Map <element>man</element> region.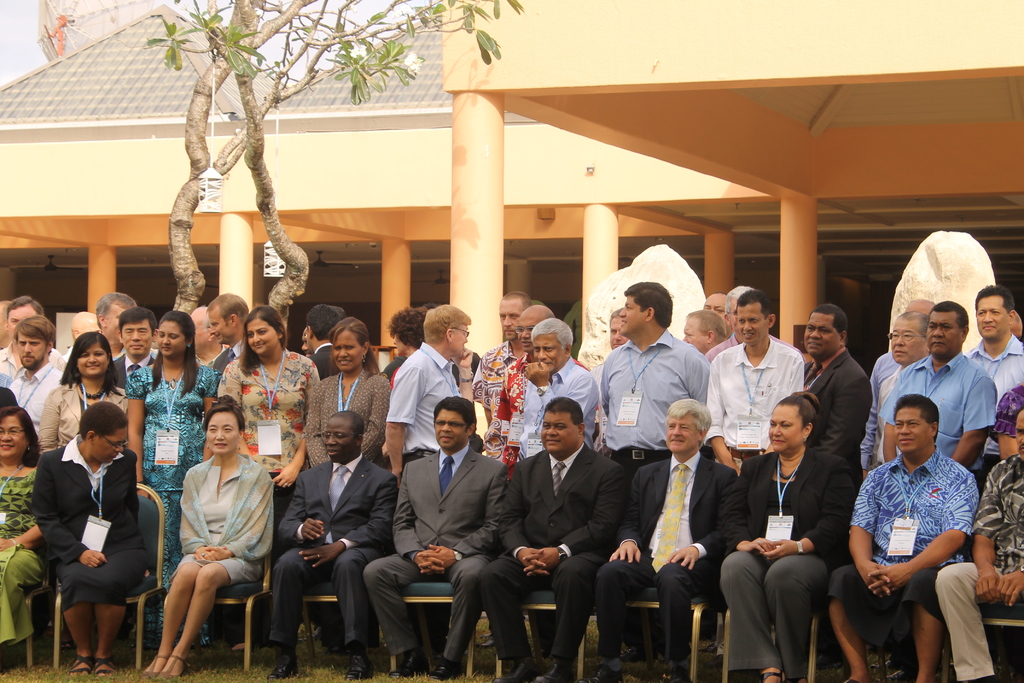
Mapped to select_region(703, 294, 815, 471).
